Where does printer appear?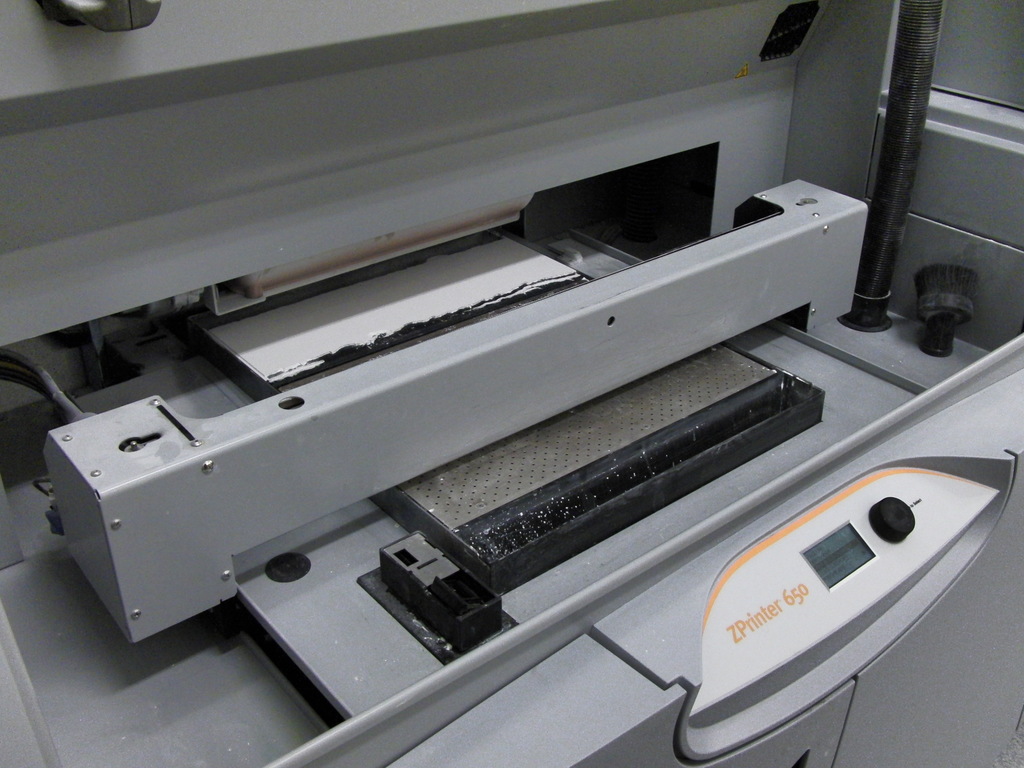
Appears at bbox(0, 1, 1023, 767).
